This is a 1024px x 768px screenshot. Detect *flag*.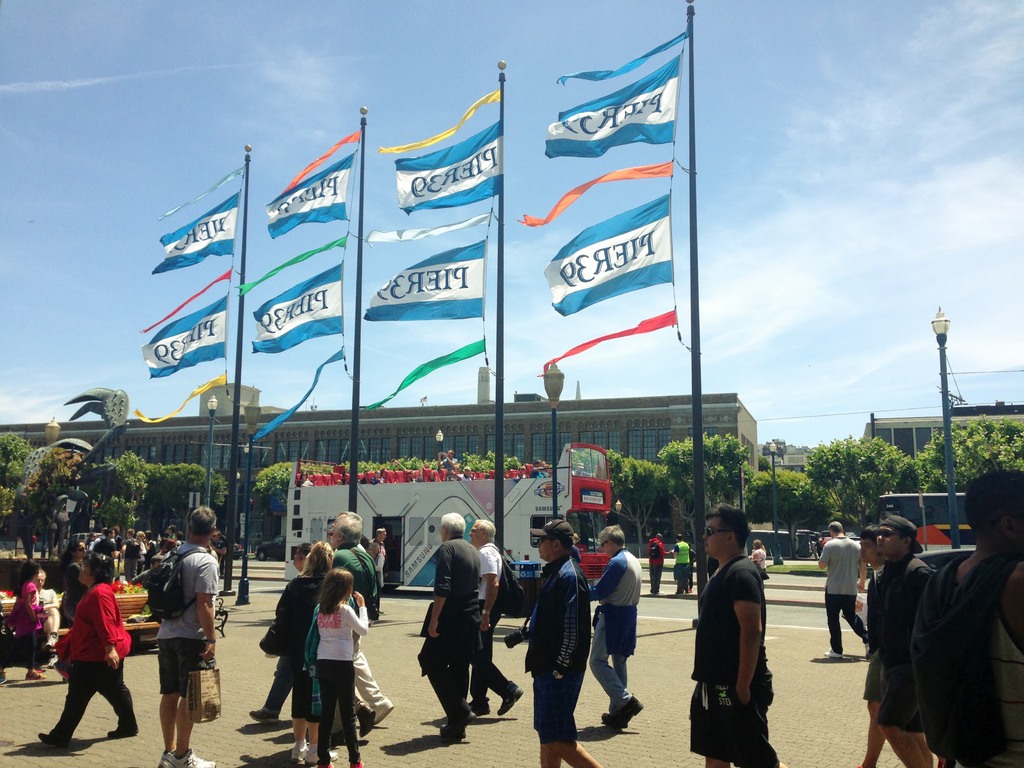
select_region(531, 28, 700, 418).
